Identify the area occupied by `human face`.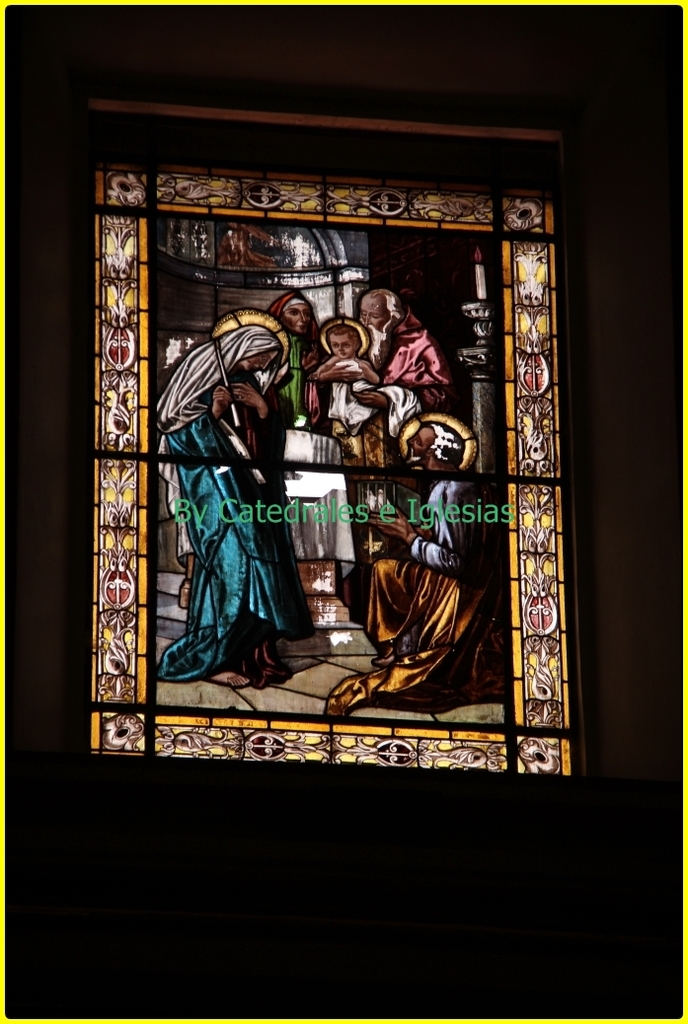
Area: bbox=[281, 302, 311, 337].
